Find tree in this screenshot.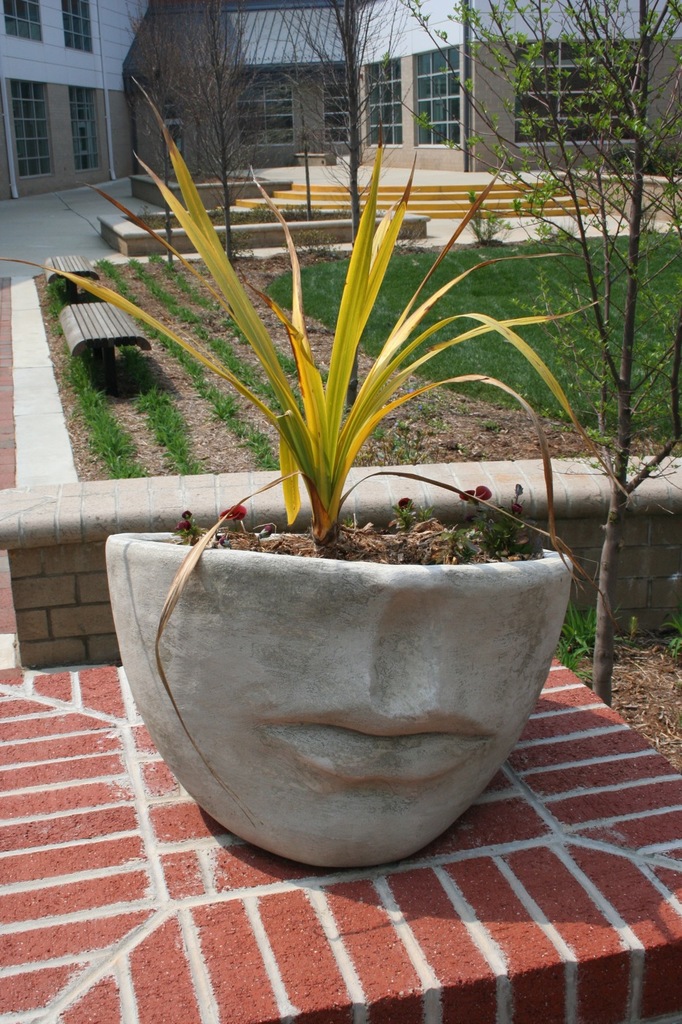
The bounding box for tree is 229:0:457:249.
